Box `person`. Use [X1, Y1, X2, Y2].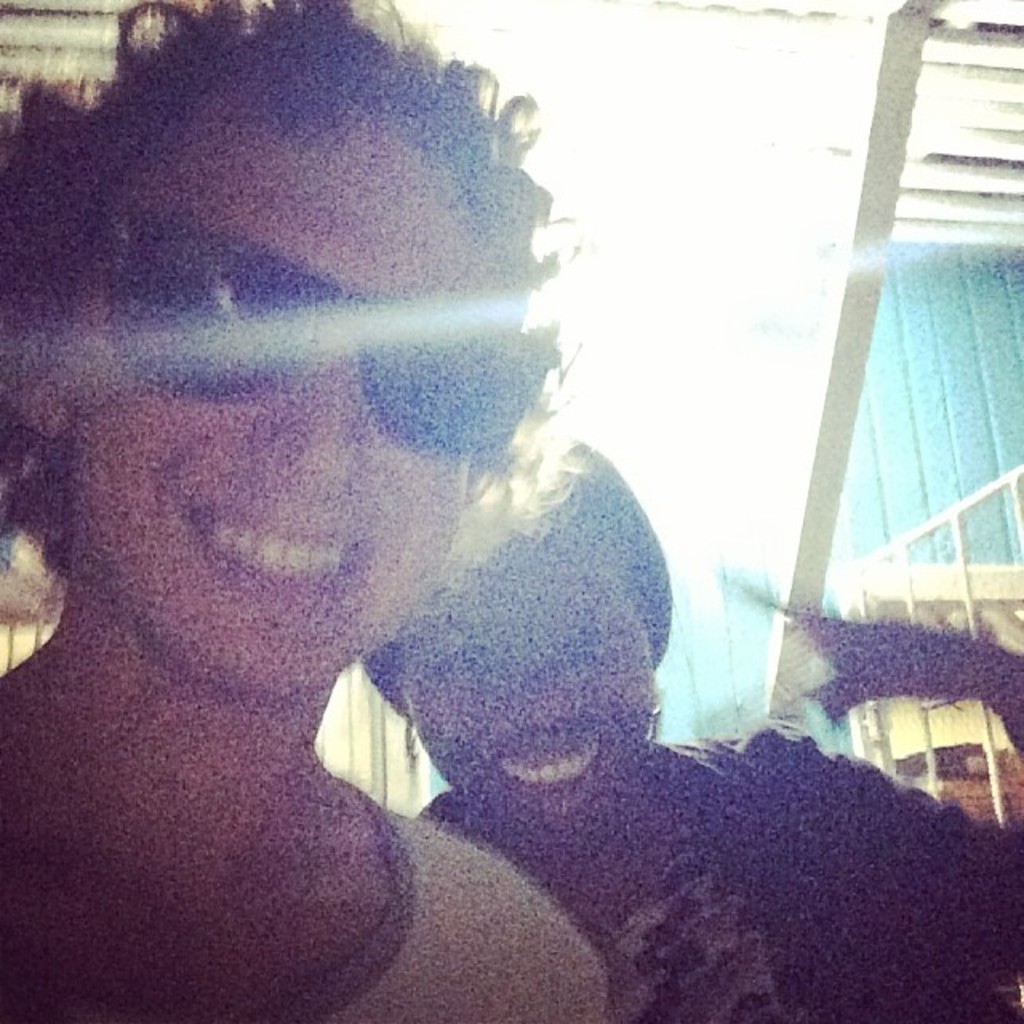
[0, 0, 611, 1022].
